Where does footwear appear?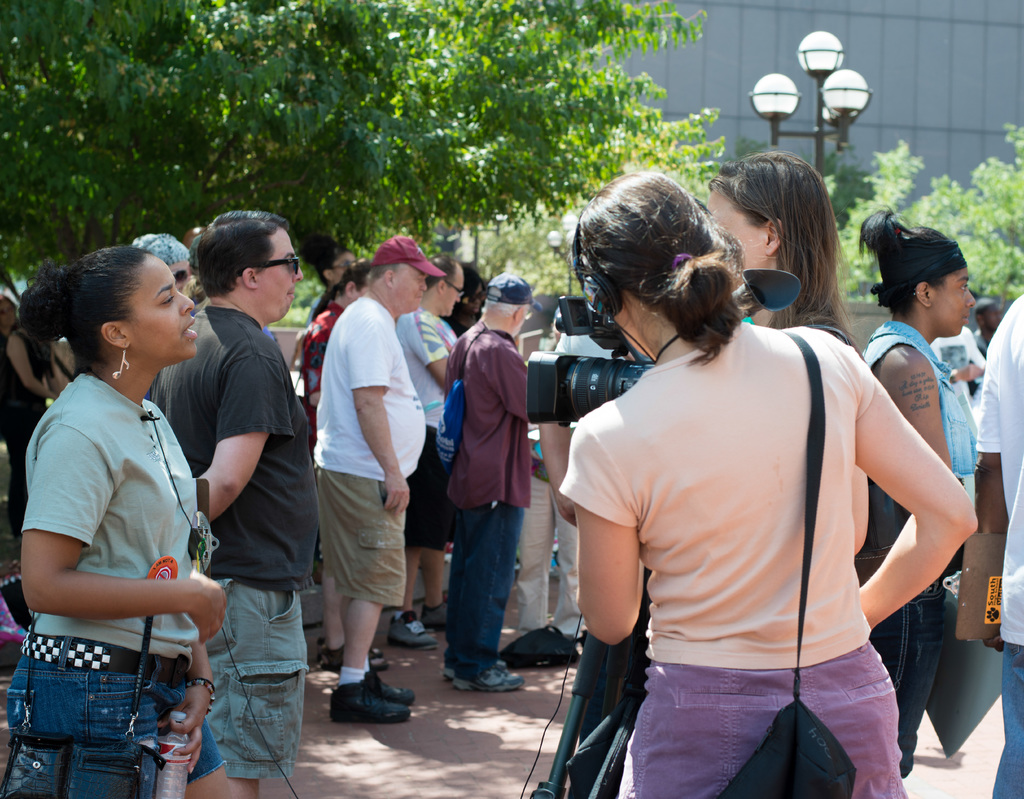
Appears at bbox(443, 656, 509, 681).
